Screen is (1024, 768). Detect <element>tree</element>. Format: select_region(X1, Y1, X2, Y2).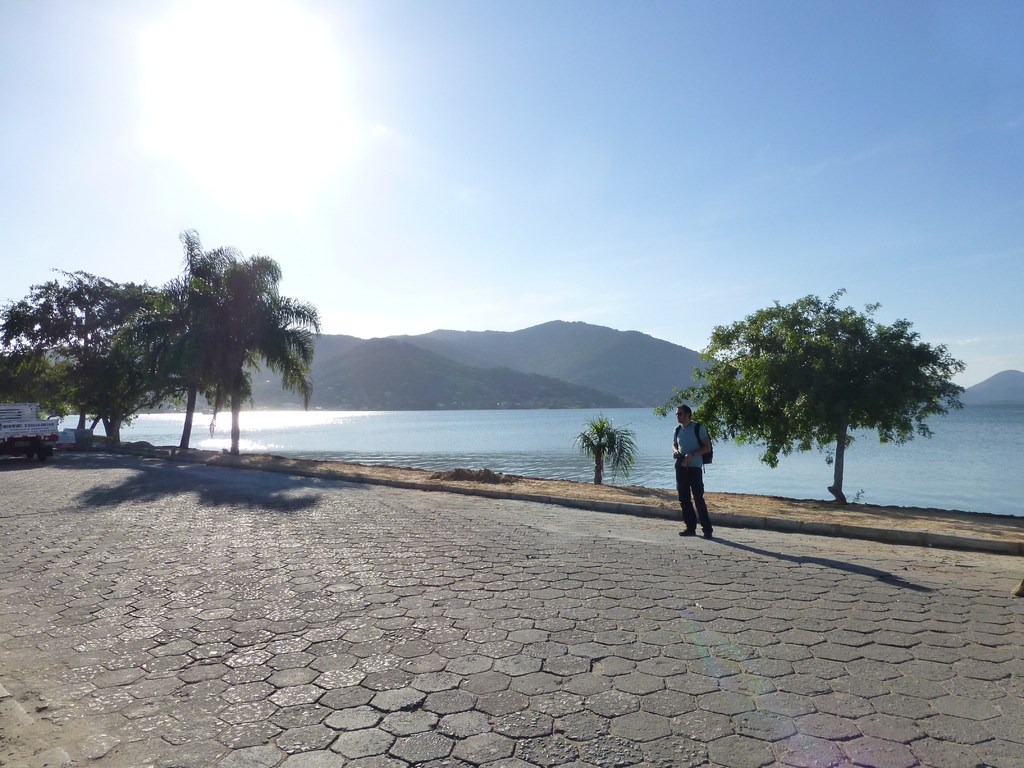
select_region(674, 275, 964, 506).
